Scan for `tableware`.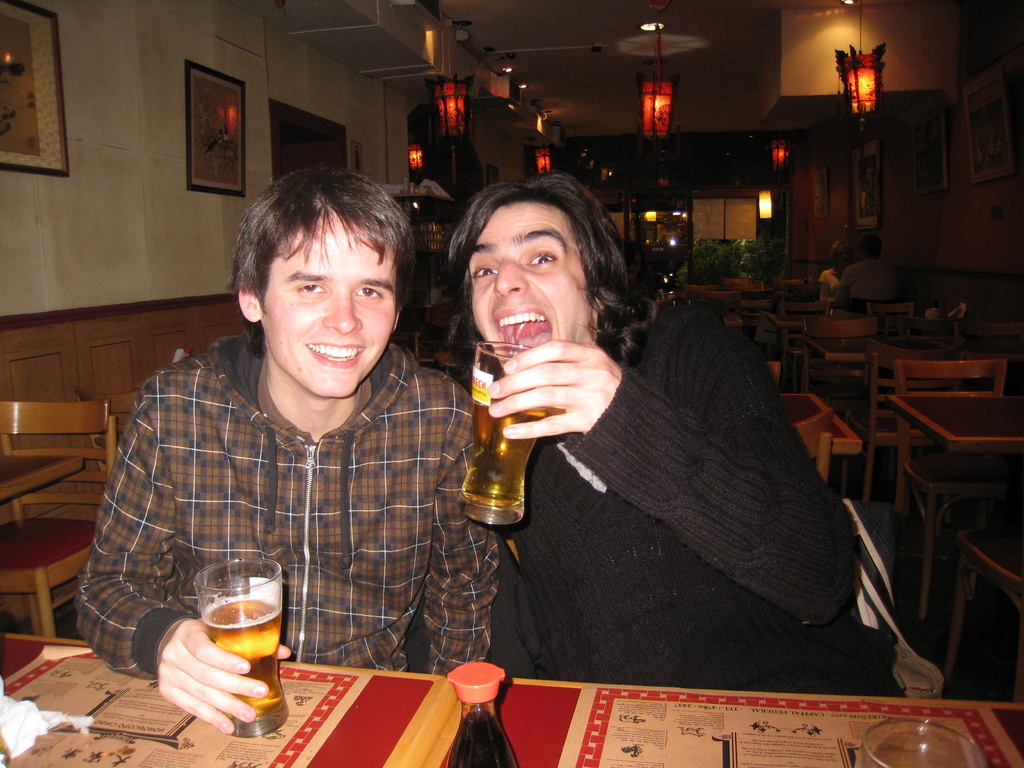
Scan result: BBox(190, 559, 287, 737).
